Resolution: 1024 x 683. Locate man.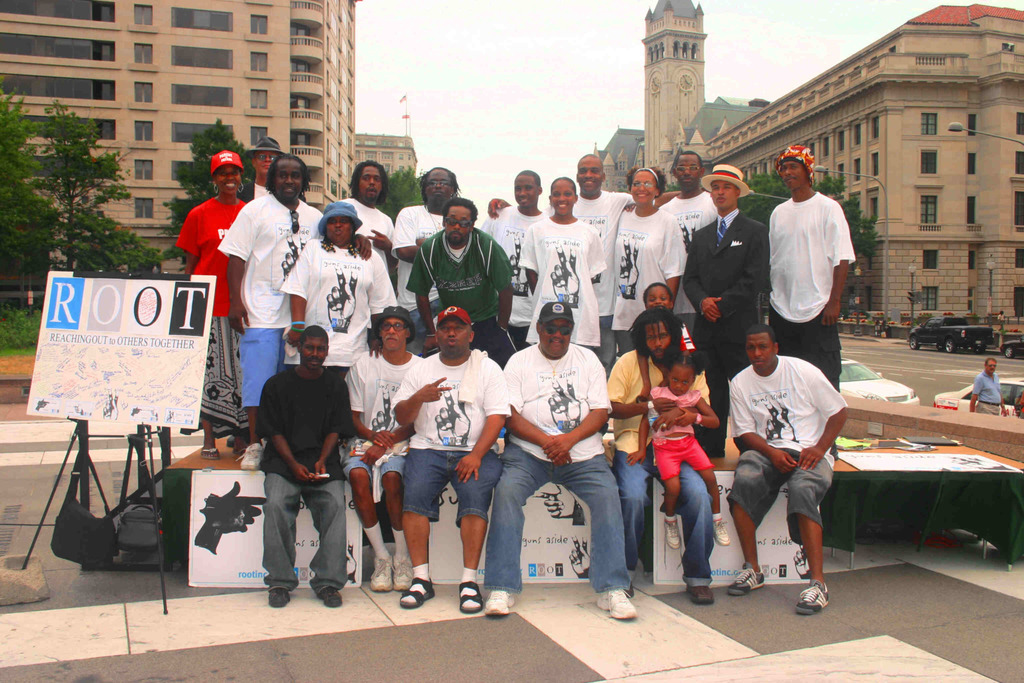
<bbox>724, 325, 838, 613</bbox>.
